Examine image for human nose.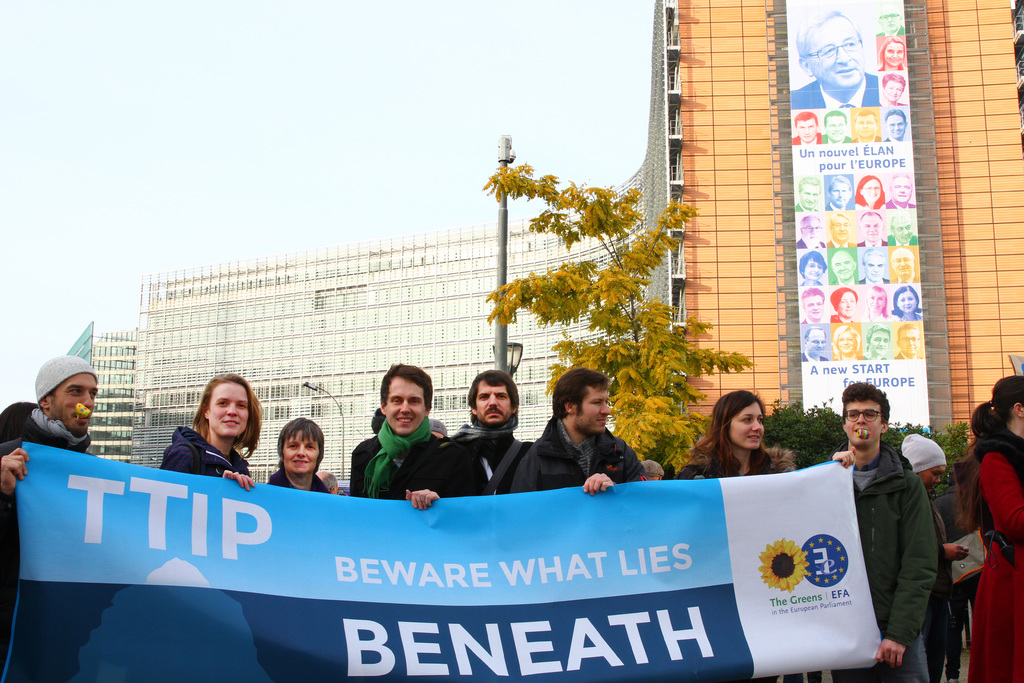
Examination result: <region>806, 126, 810, 132</region>.
